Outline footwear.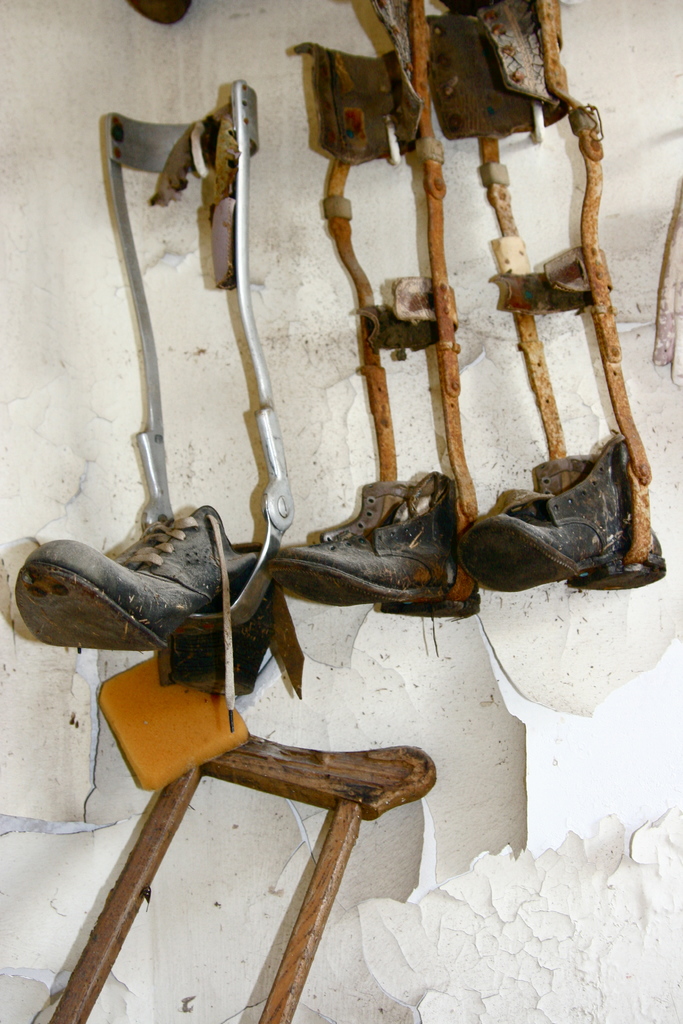
Outline: crop(477, 440, 664, 599).
